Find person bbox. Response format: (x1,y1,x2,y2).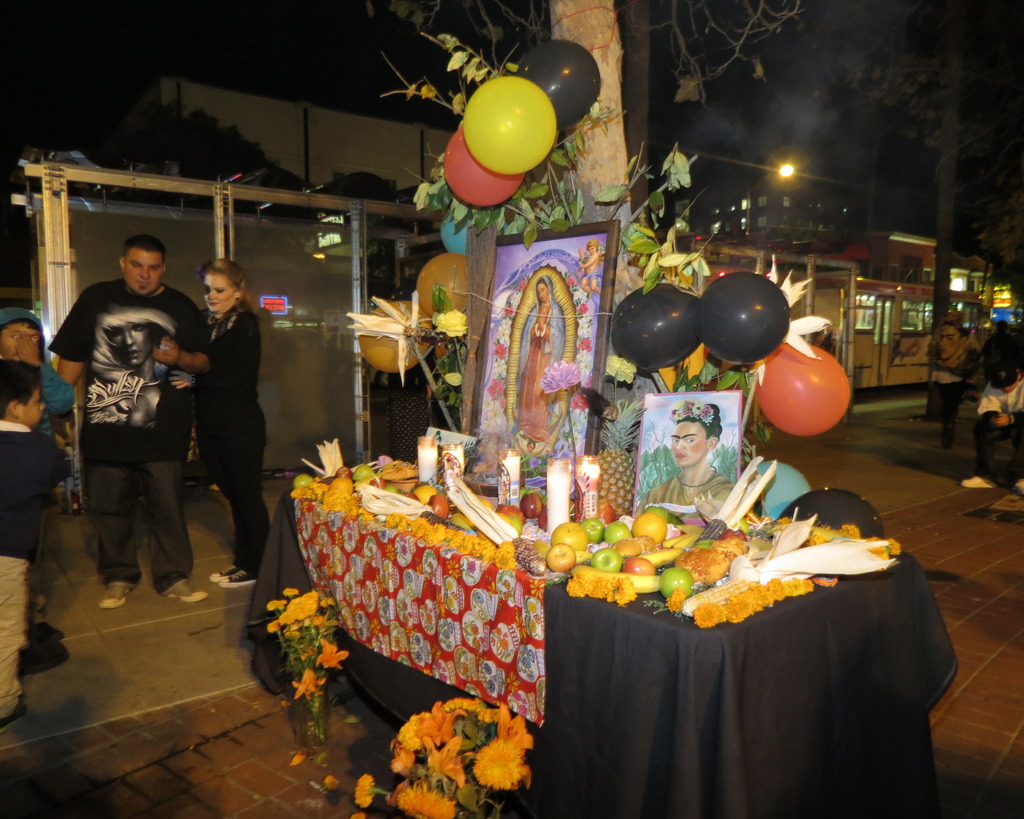
(92,314,175,427).
